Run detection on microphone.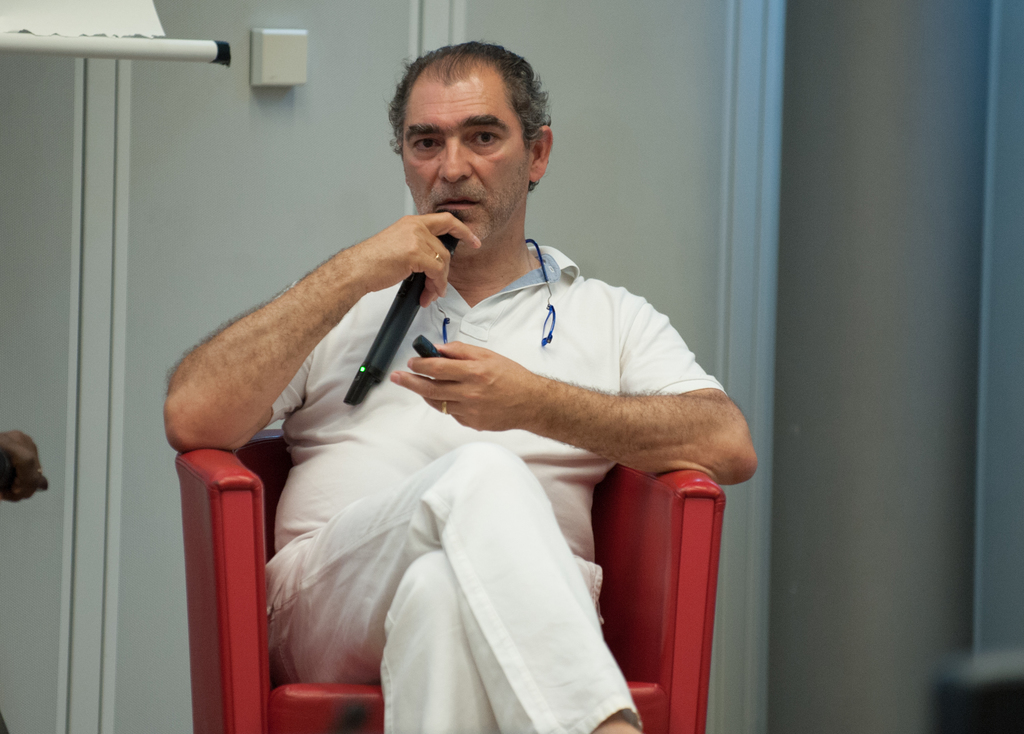
Result: left=343, top=204, right=468, bottom=408.
